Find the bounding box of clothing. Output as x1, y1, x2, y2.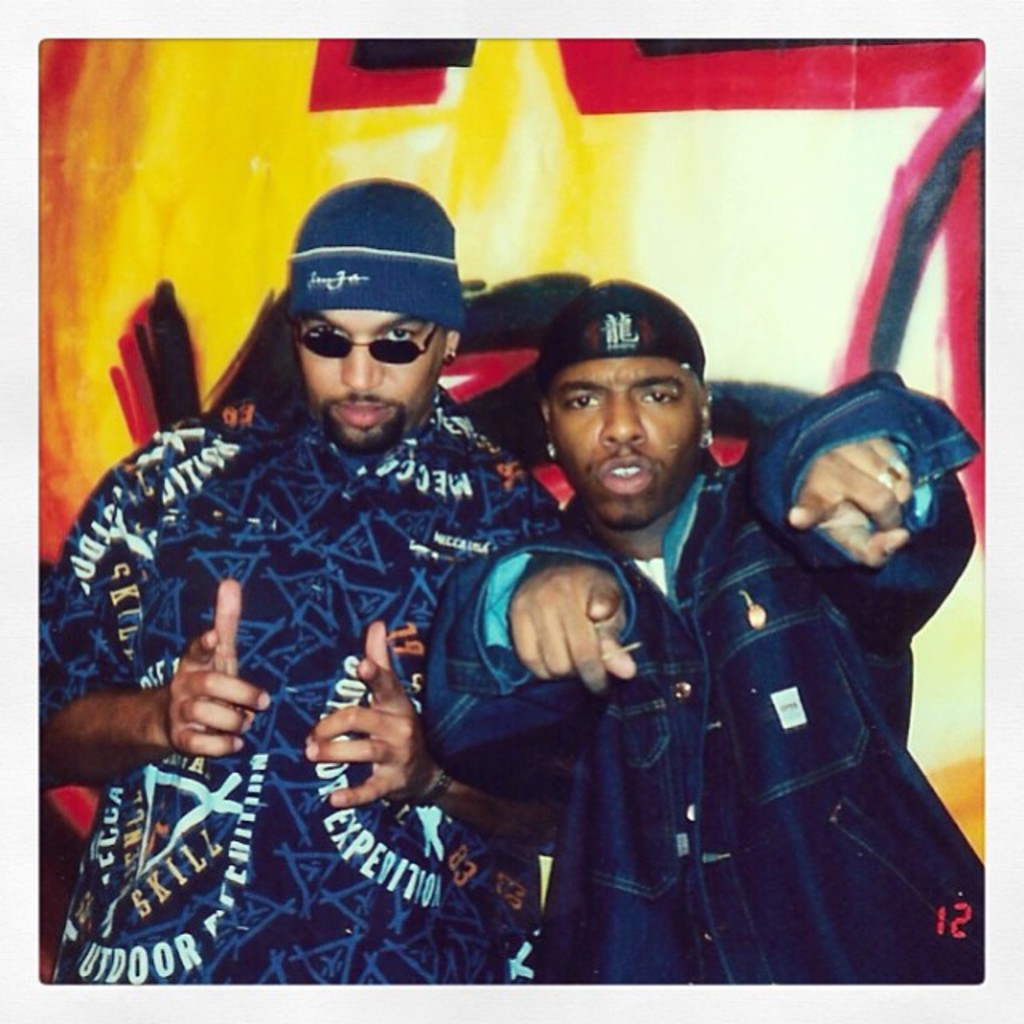
14, 392, 565, 1019.
